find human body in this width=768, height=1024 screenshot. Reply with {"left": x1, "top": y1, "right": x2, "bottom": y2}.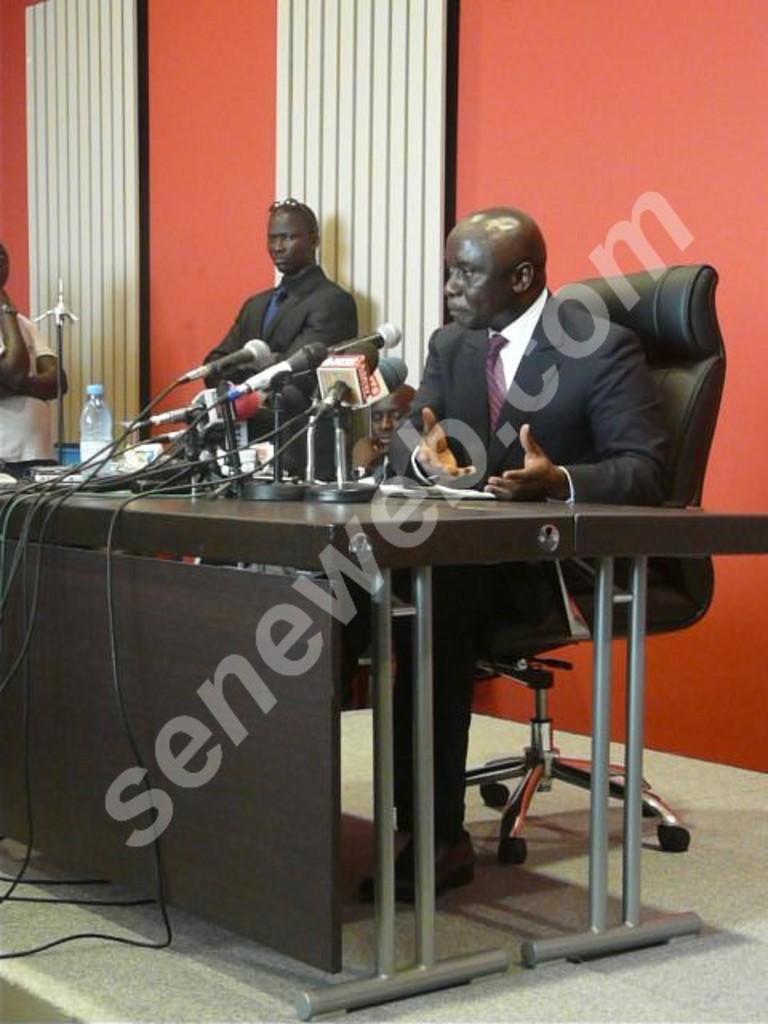
{"left": 192, "top": 184, "right": 378, "bottom": 426}.
